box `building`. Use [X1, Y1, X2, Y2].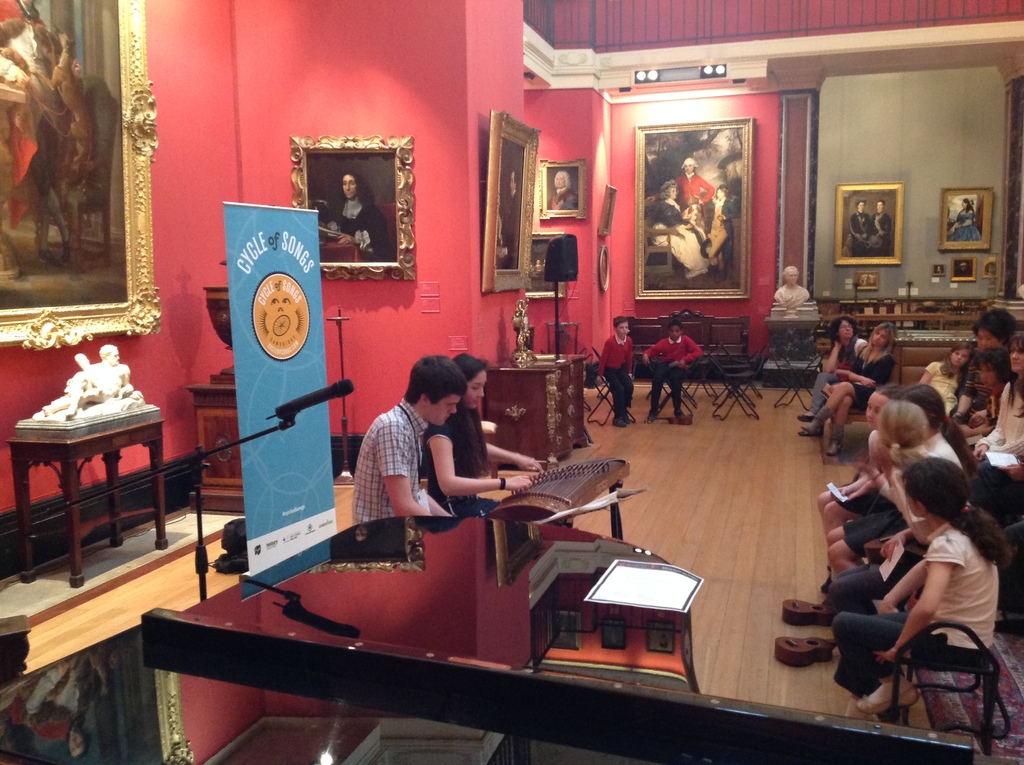
[0, 0, 1023, 764].
